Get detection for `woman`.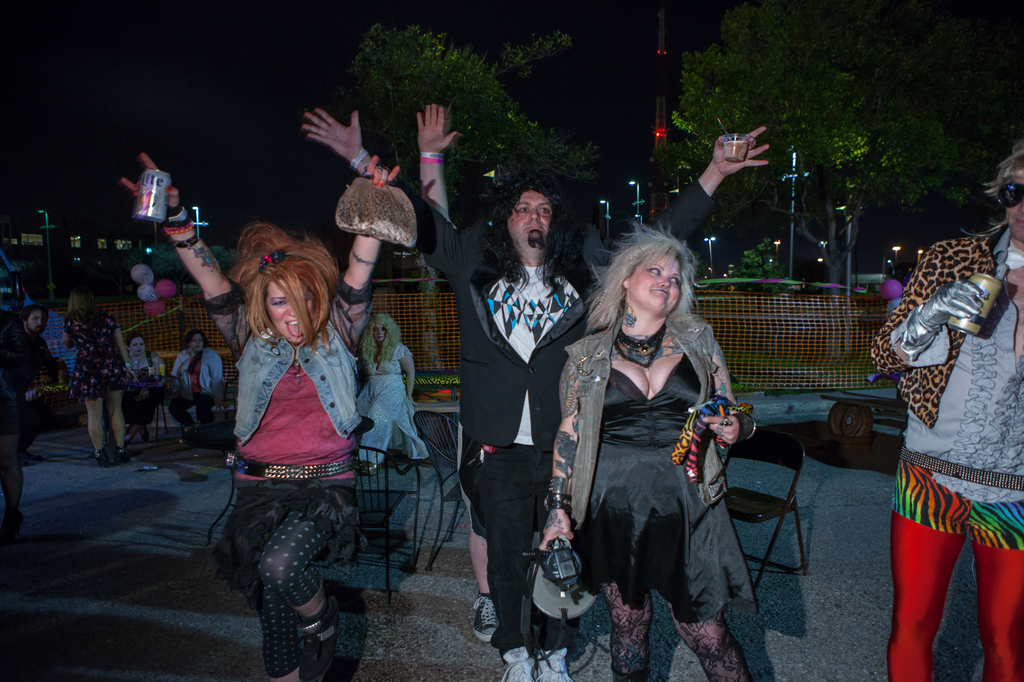
Detection: (165,328,224,450).
